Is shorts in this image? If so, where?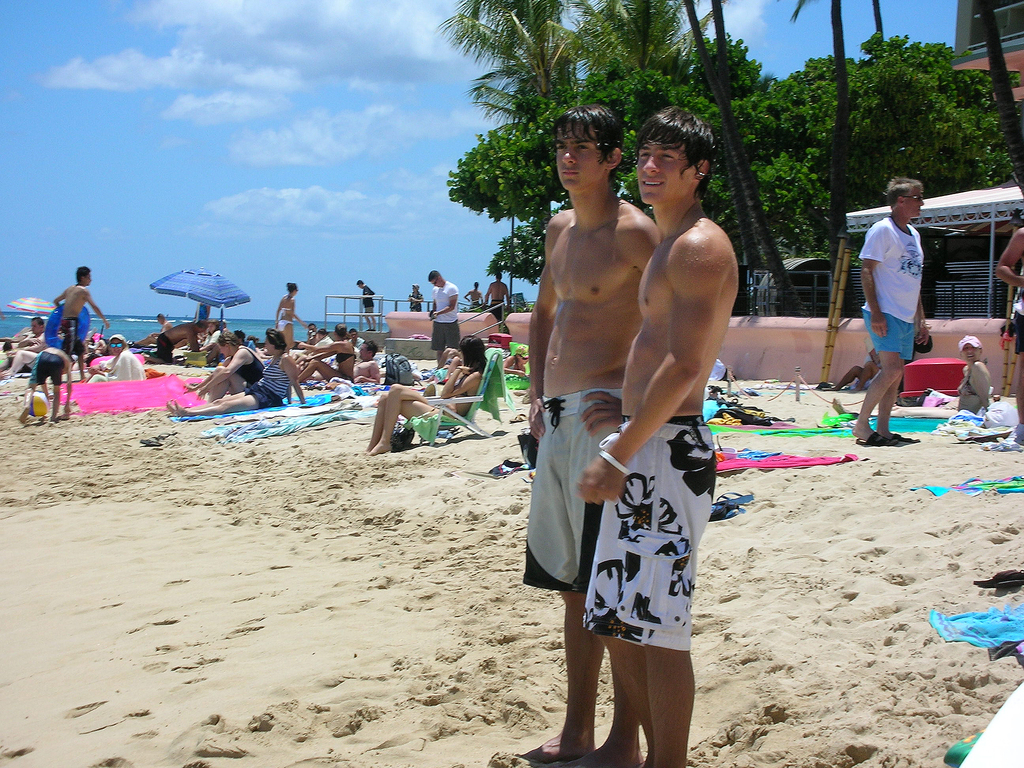
Yes, at locate(154, 335, 174, 366).
